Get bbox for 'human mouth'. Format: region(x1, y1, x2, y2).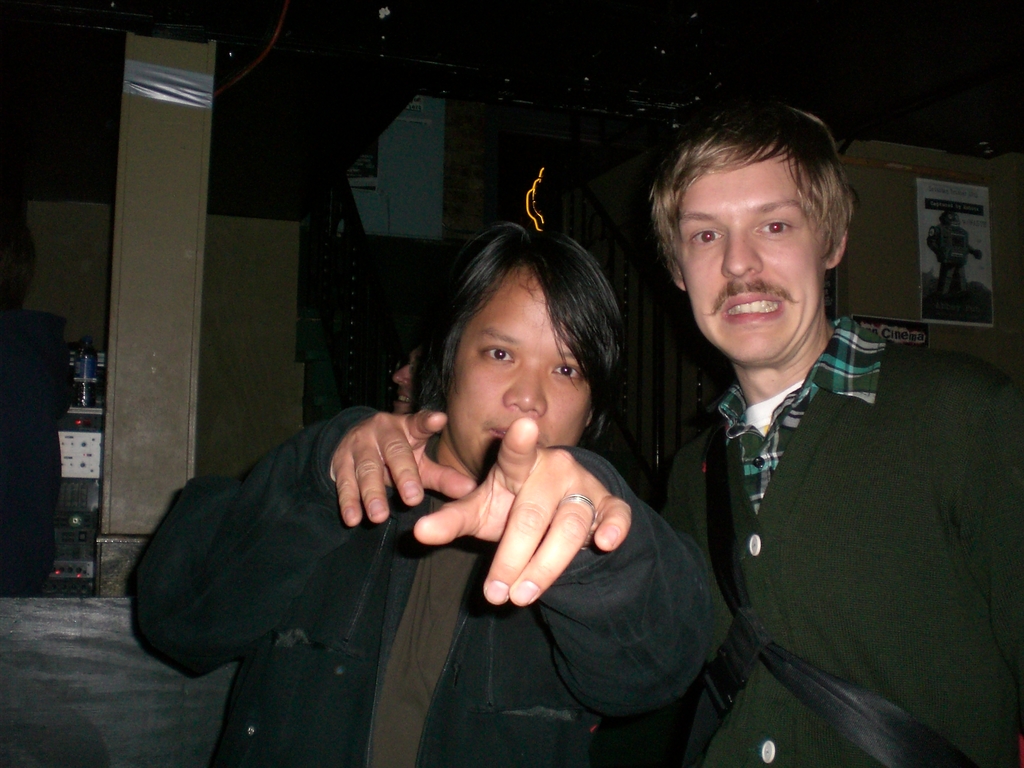
region(721, 291, 786, 317).
